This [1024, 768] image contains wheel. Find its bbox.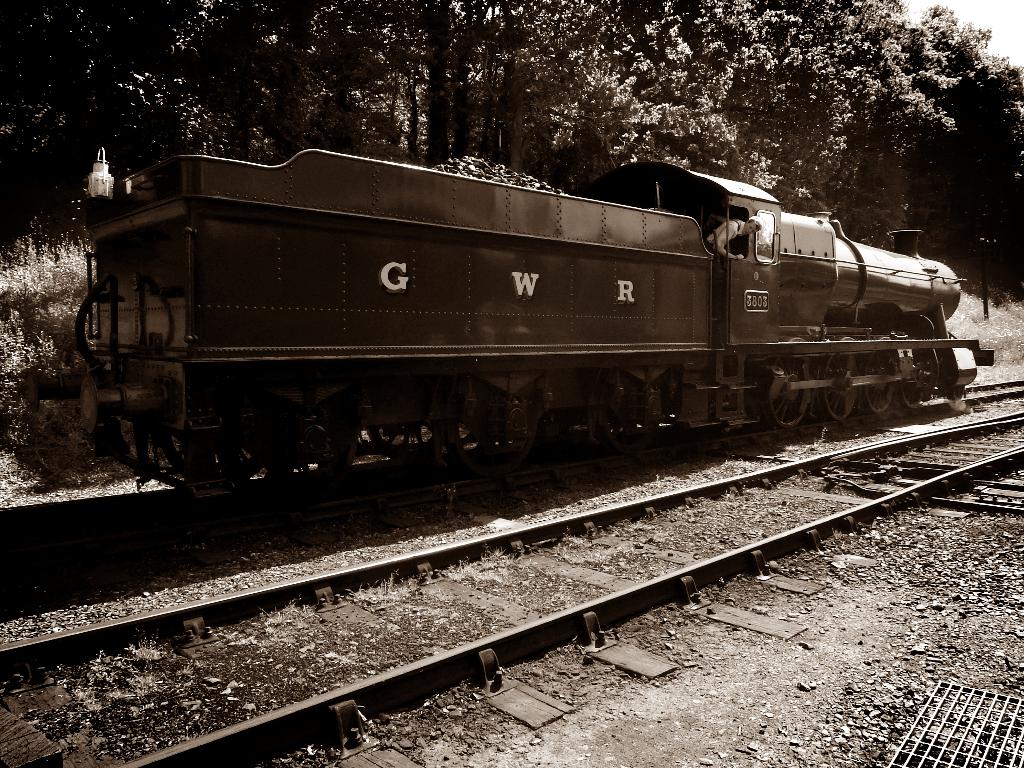
(377,412,446,452).
